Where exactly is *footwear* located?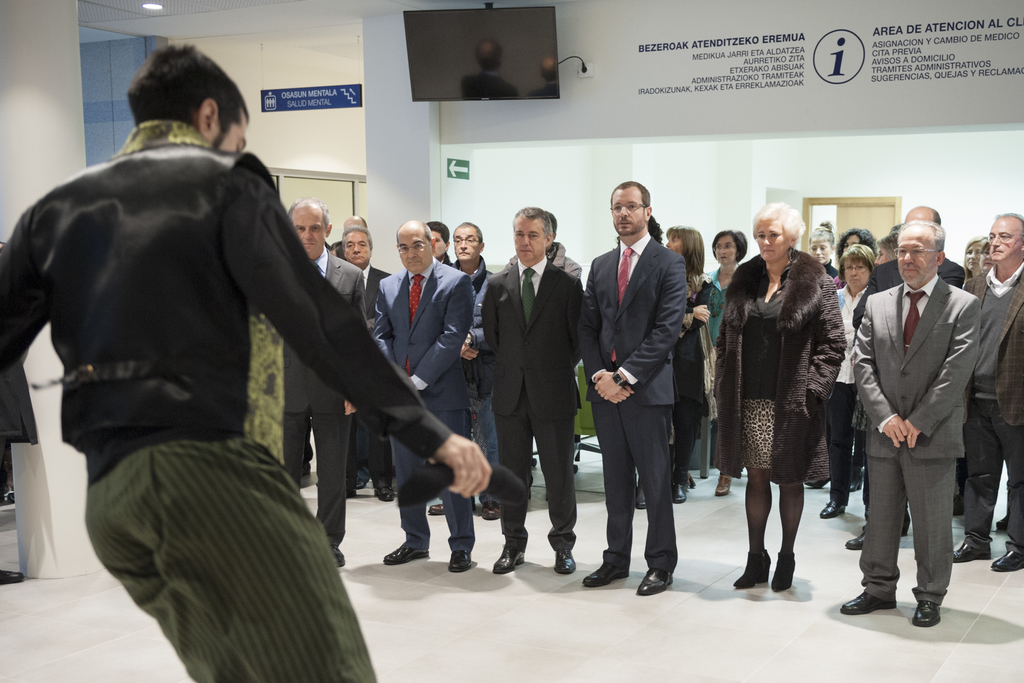
Its bounding box is box(673, 477, 689, 504).
